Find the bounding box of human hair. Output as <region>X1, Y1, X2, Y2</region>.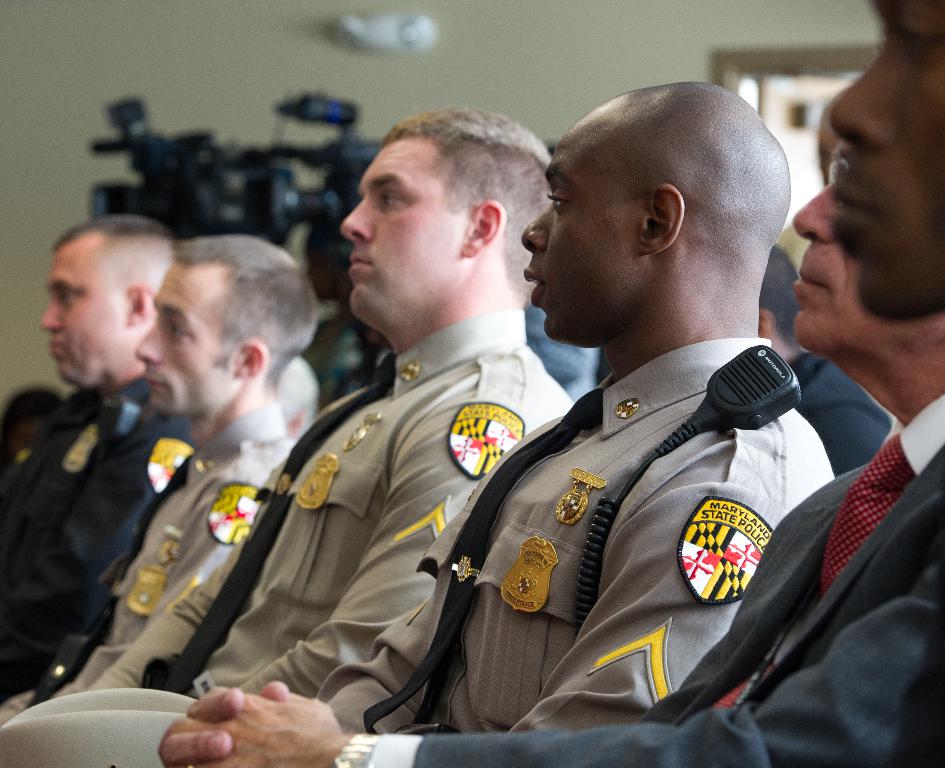
<region>758, 245, 800, 356</region>.
